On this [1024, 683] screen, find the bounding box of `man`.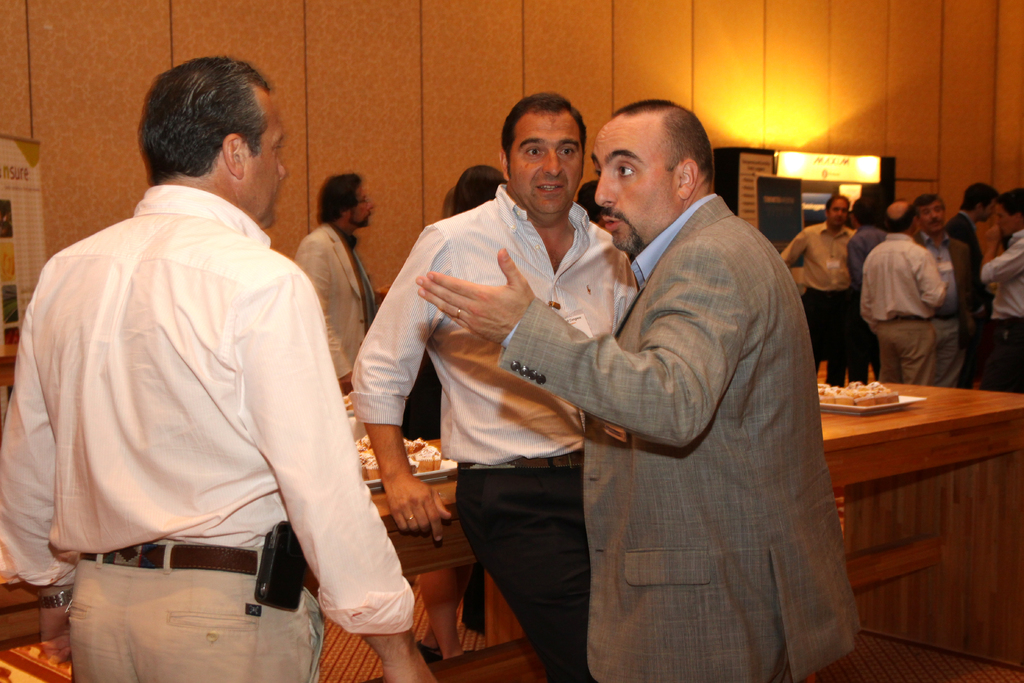
Bounding box: pyautogui.locateOnScreen(293, 173, 378, 393).
